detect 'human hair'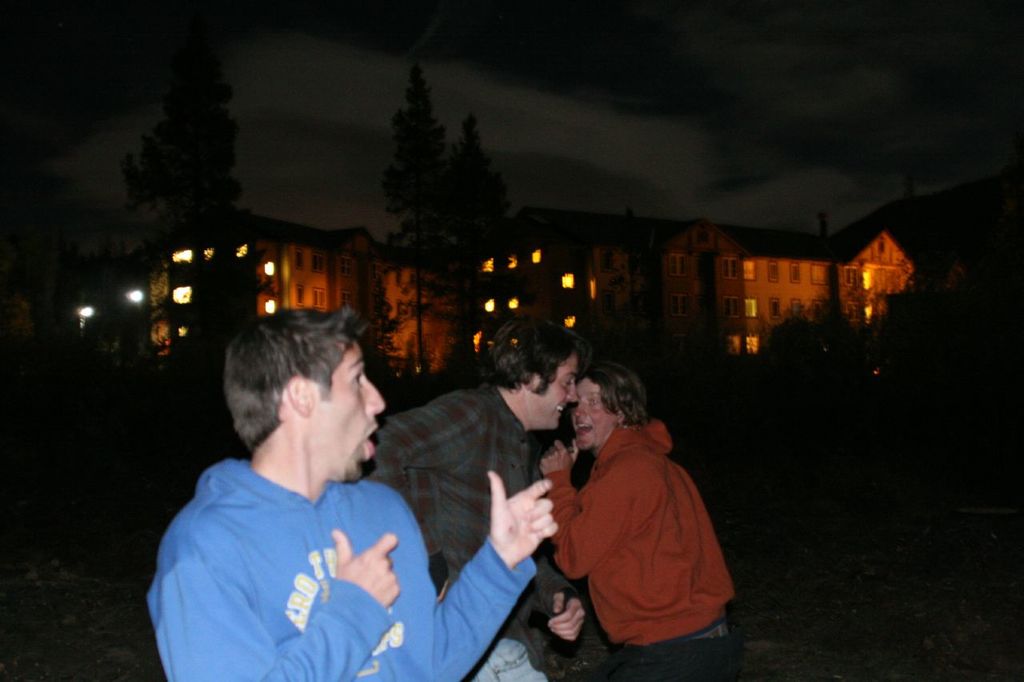
{"x1": 577, "y1": 365, "x2": 652, "y2": 453}
